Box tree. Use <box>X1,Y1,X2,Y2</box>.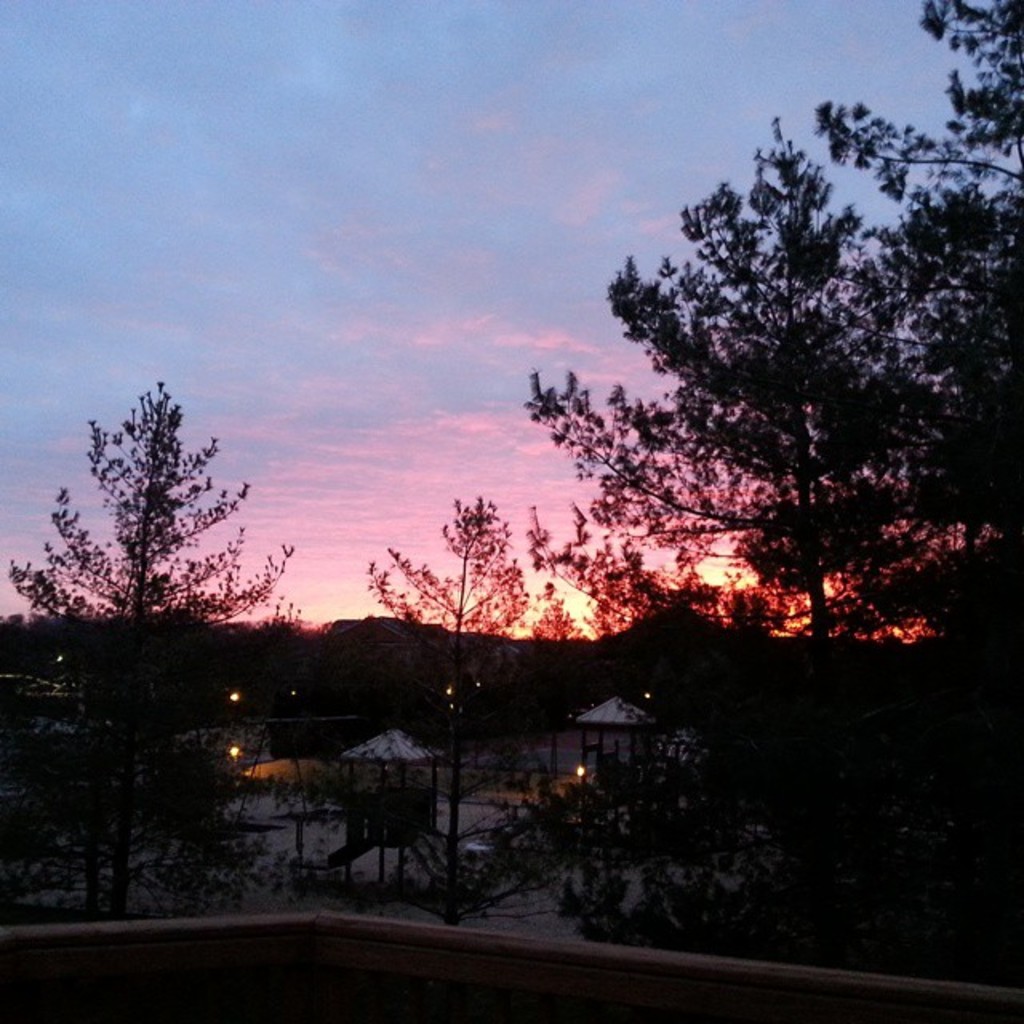
<box>797,0,1022,678</box>.
